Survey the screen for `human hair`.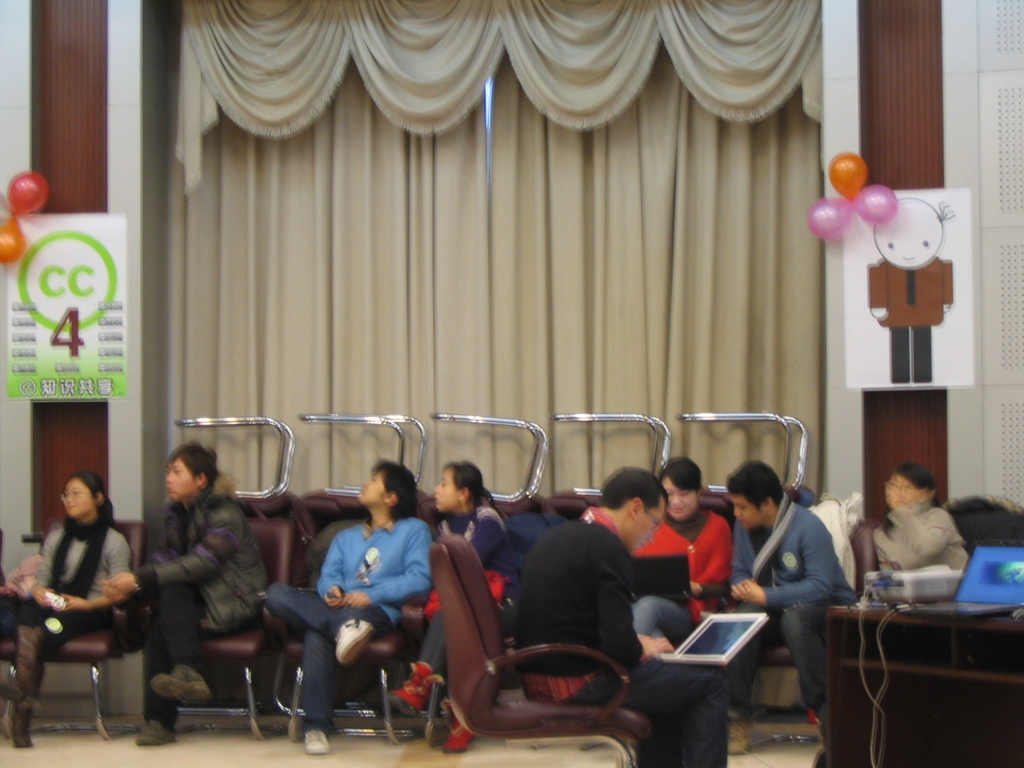
Survey found: <region>437, 456, 494, 512</region>.
